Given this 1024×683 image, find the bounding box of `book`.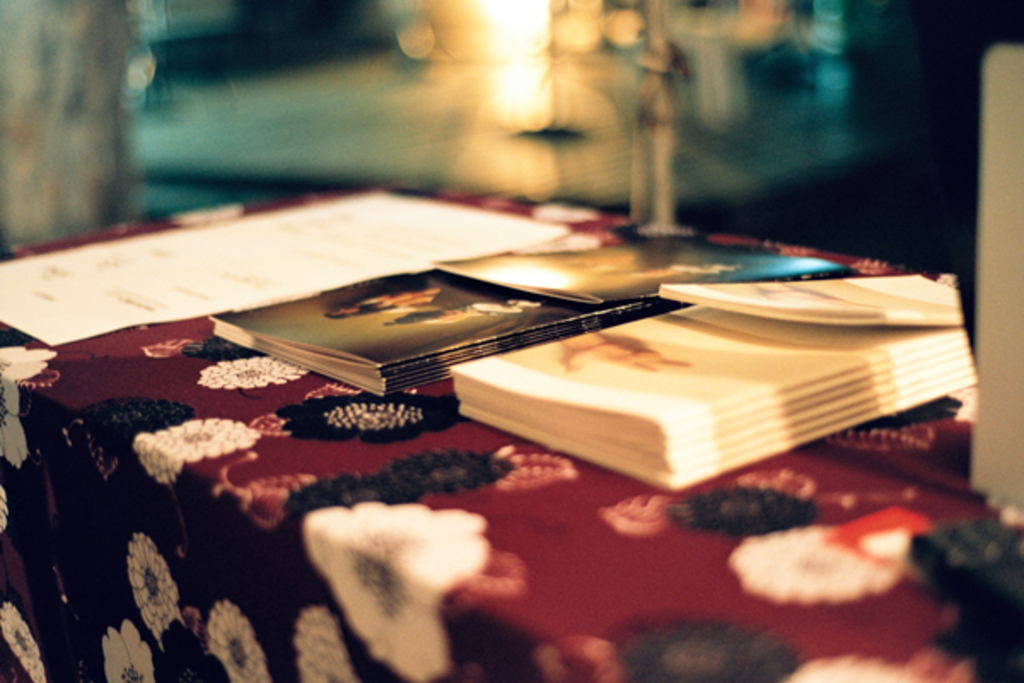
bbox=[427, 231, 864, 302].
